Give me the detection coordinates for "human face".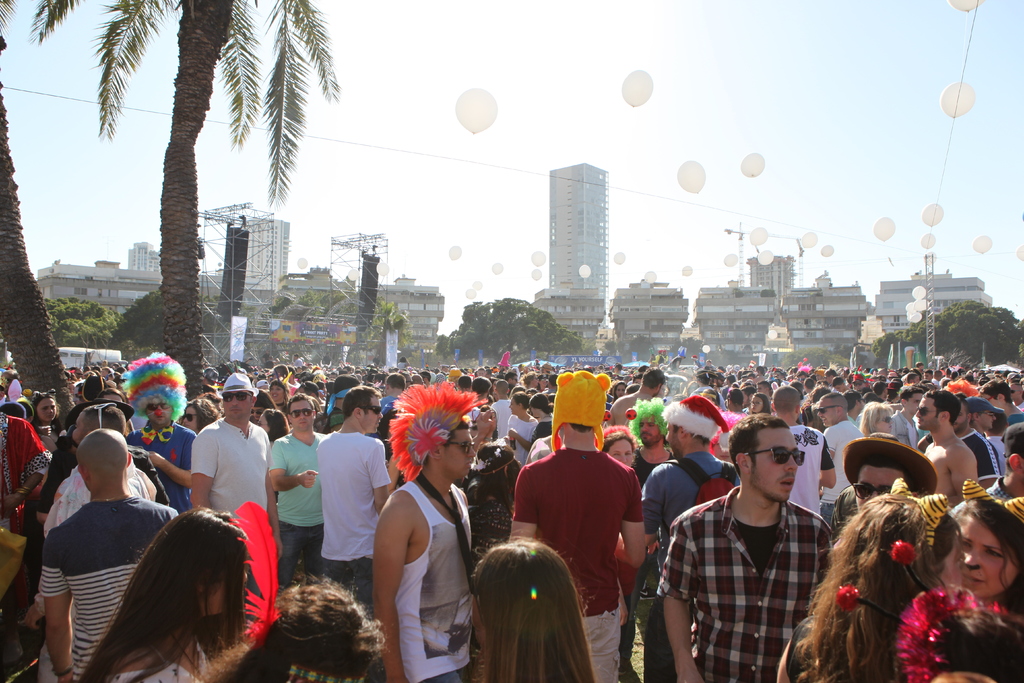
bbox=(609, 441, 635, 467).
